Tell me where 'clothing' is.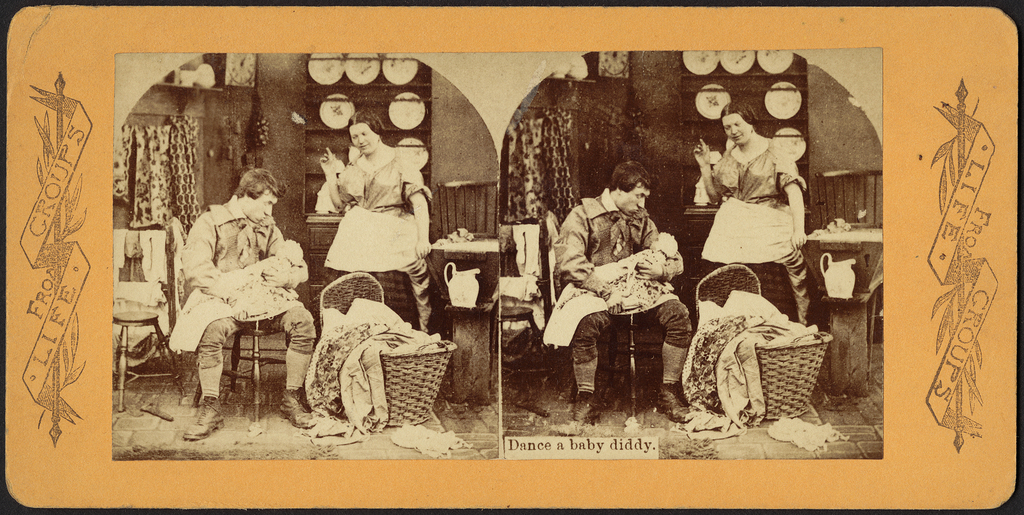
'clothing' is at box(326, 142, 427, 324).
